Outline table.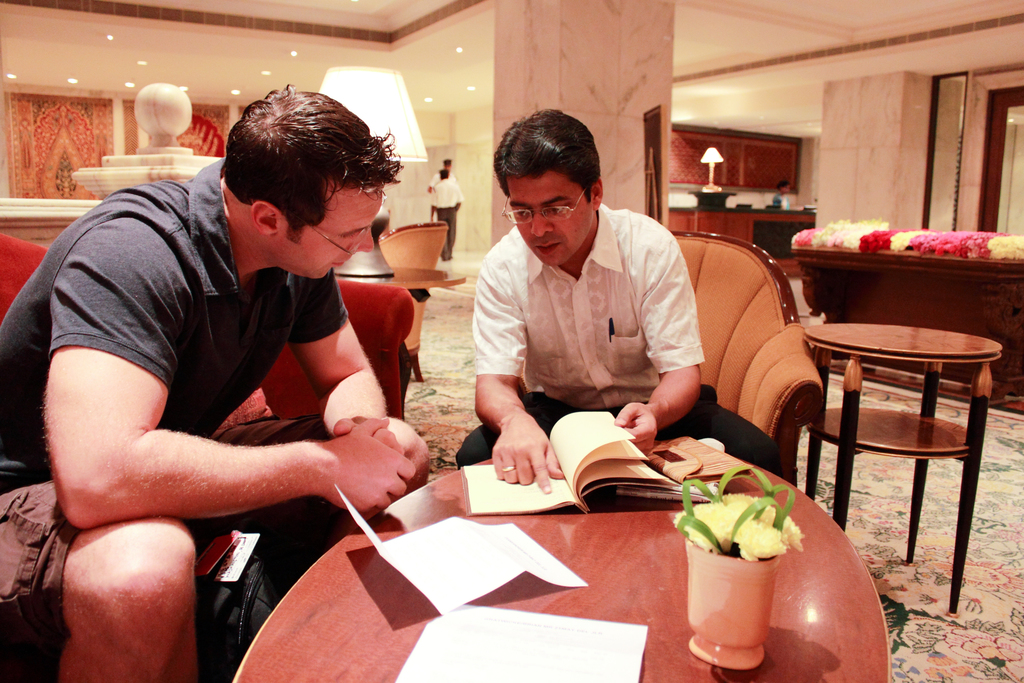
Outline: BBox(330, 263, 465, 293).
